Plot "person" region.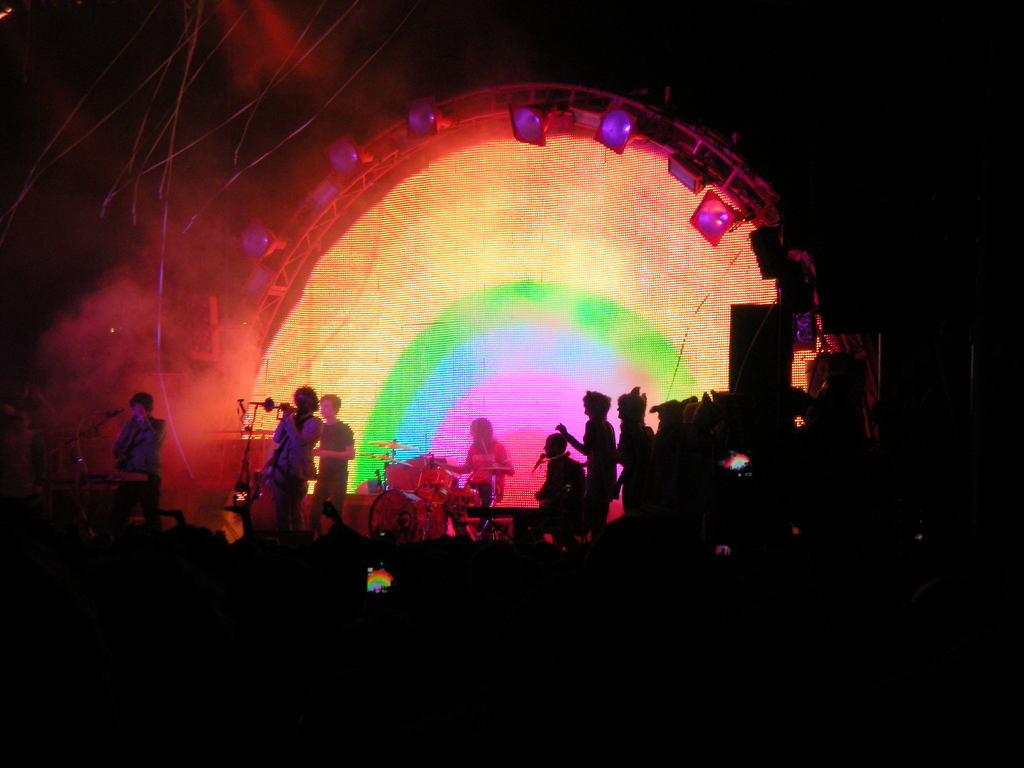
Plotted at 269 388 323 536.
